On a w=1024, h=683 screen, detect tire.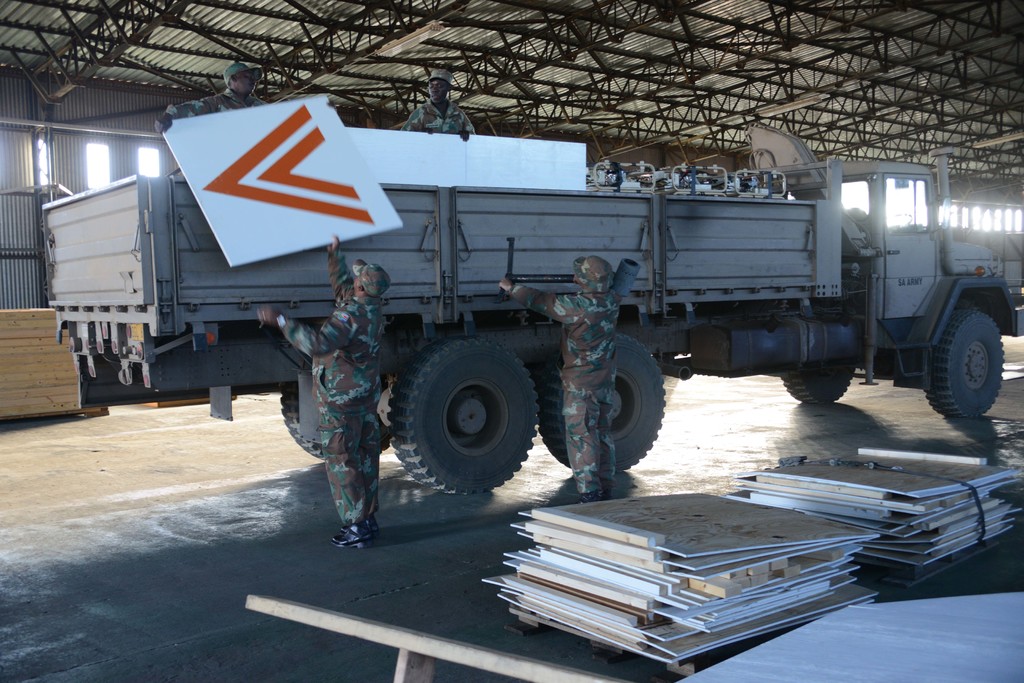
{"left": 782, "top": 369, "right": 857, "bottom": 405}.
